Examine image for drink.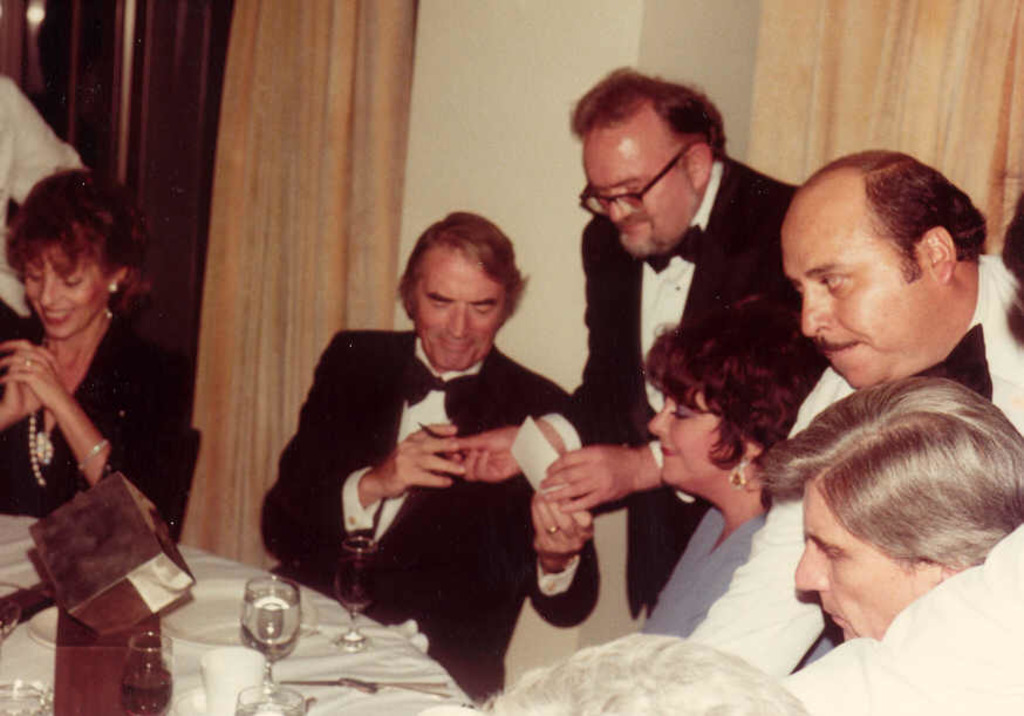
Examination result: 238 588 298 650.
